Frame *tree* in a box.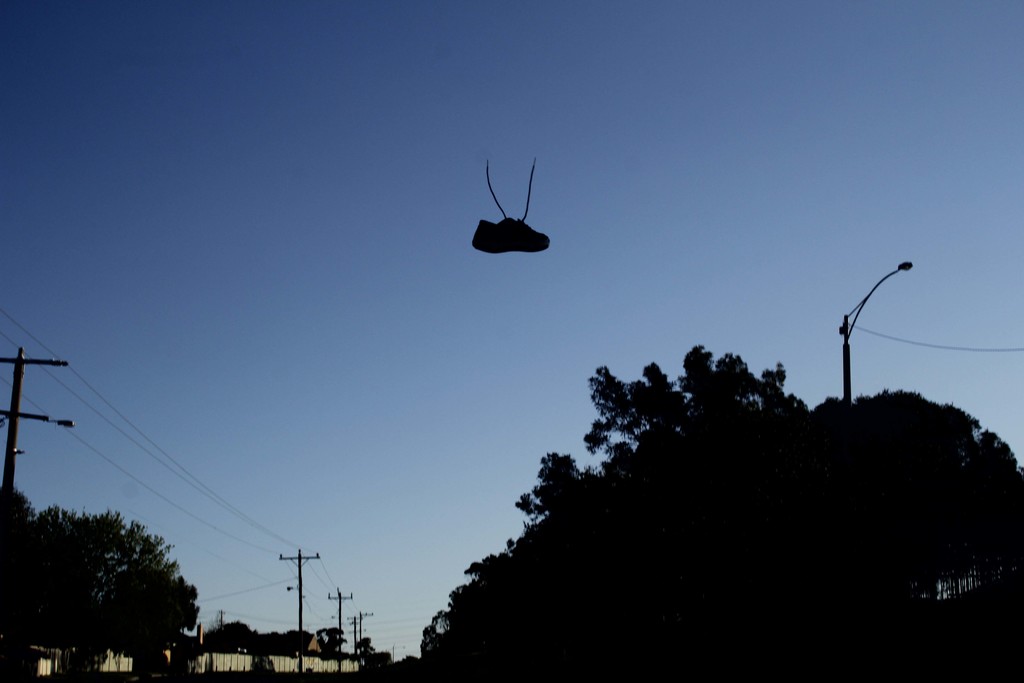
0:482:29:549.
